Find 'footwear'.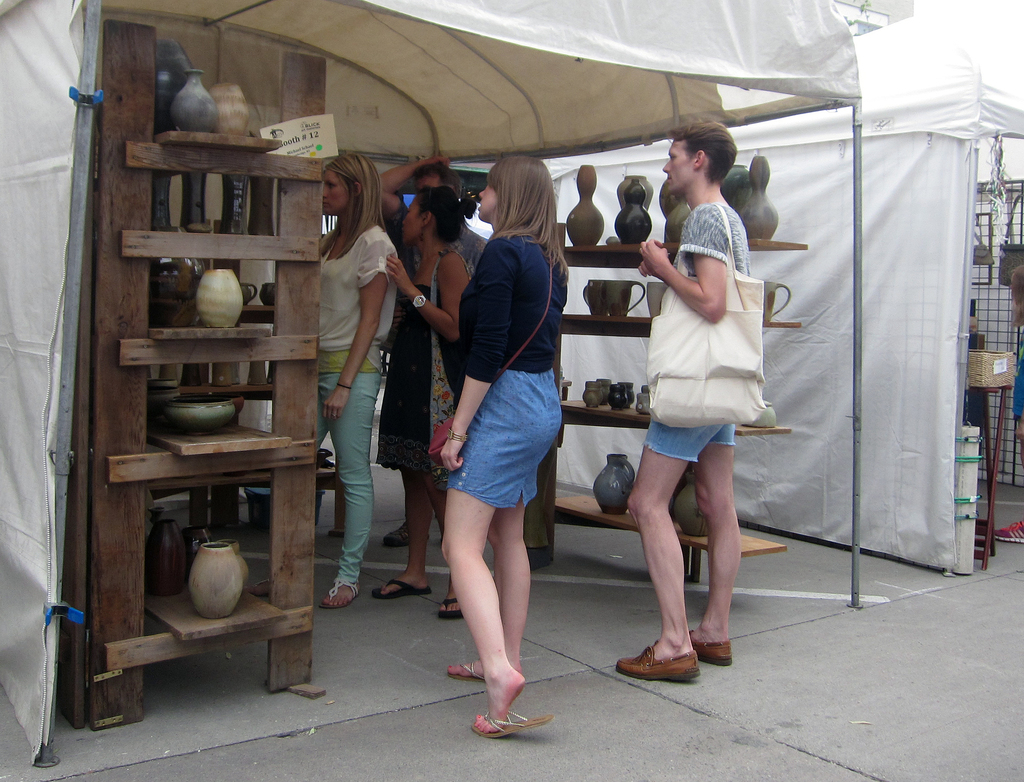
<region>447, 660, 482, 681</region>.
